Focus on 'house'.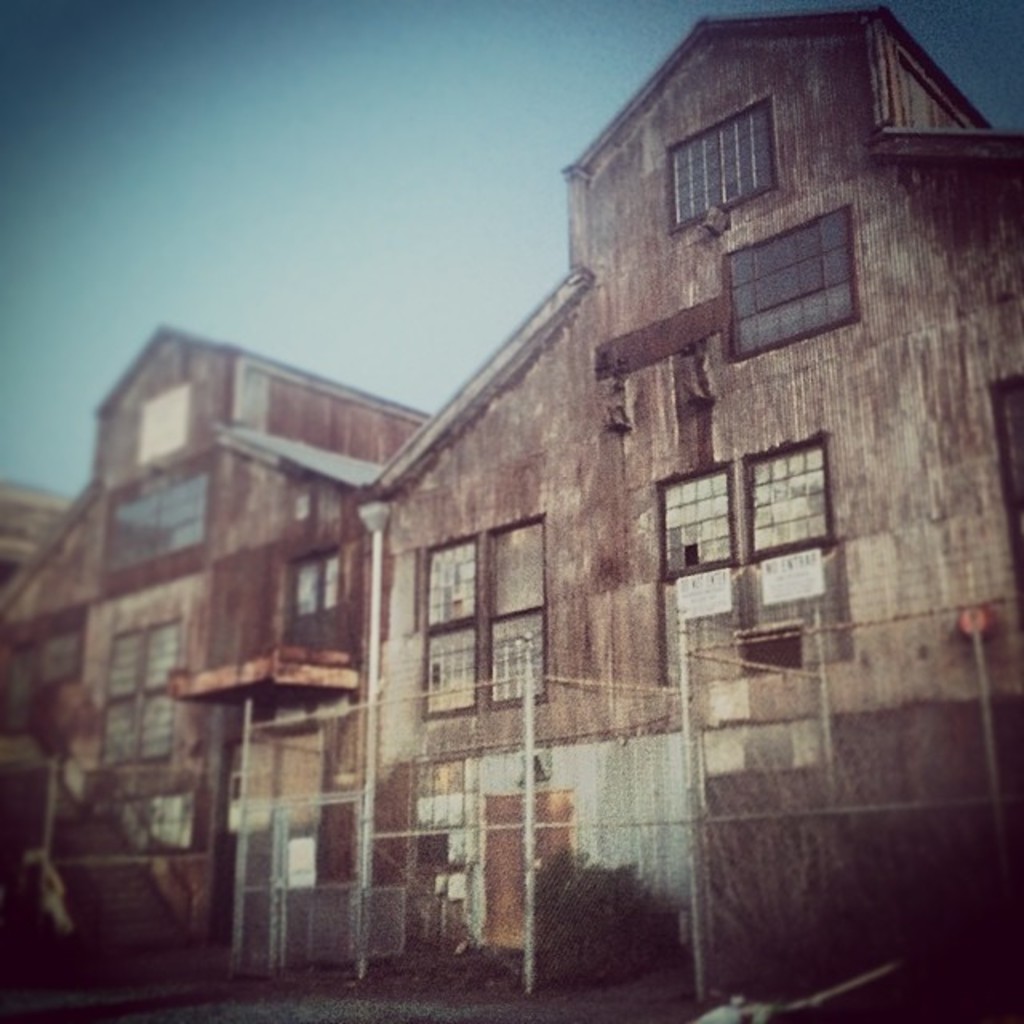
Focused at x1=0 y1=336 x2=426 y2=997.
